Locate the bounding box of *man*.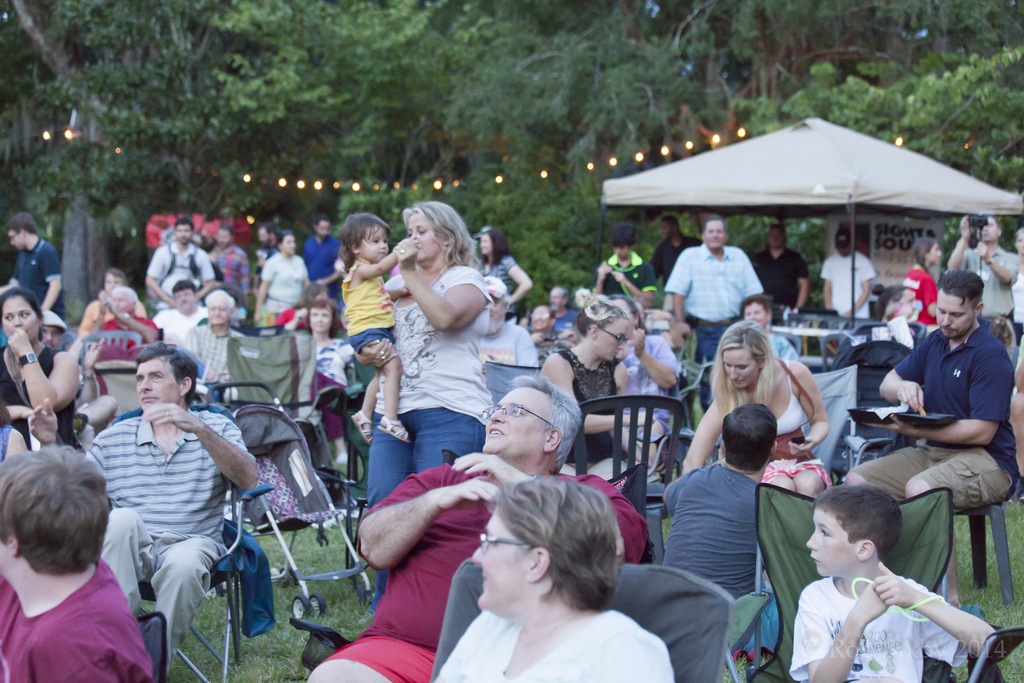
Bounding box: {"left": 0, "top": 446, "right": 154, "bottom": 682}.
